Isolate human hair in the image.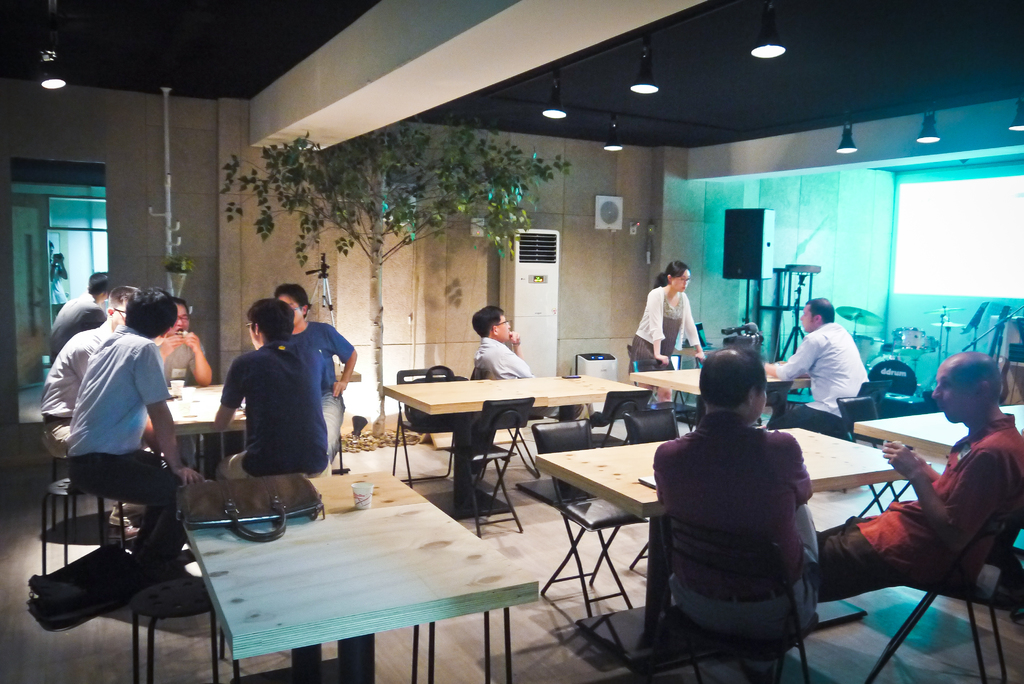
Isolated region: x1=652, y1=257, x2=686, y2=290.
